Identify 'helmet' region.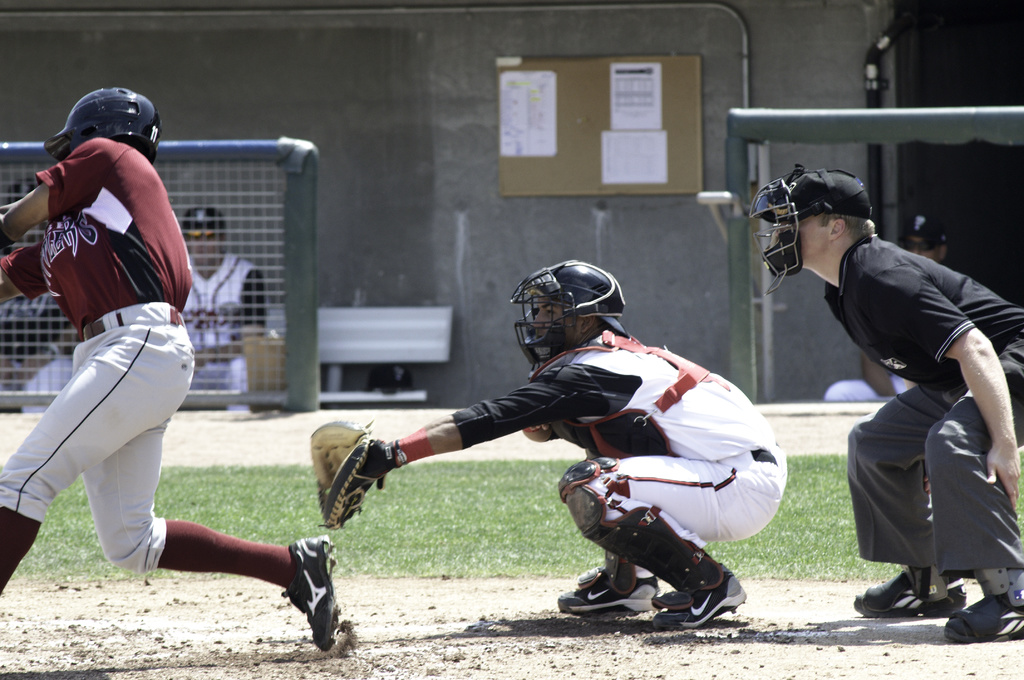
Region: select_region(49, 83, 150, 162).
